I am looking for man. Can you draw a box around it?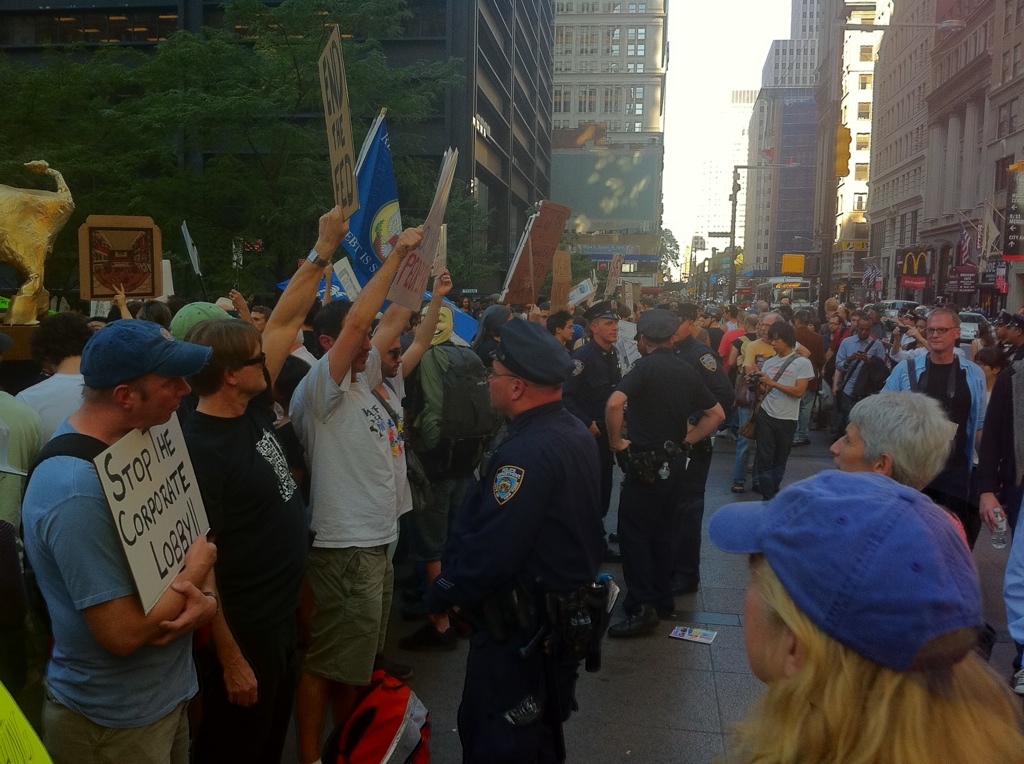
Sure, the bounding box is [left=994, top=312, right=1006, bottom=349].
